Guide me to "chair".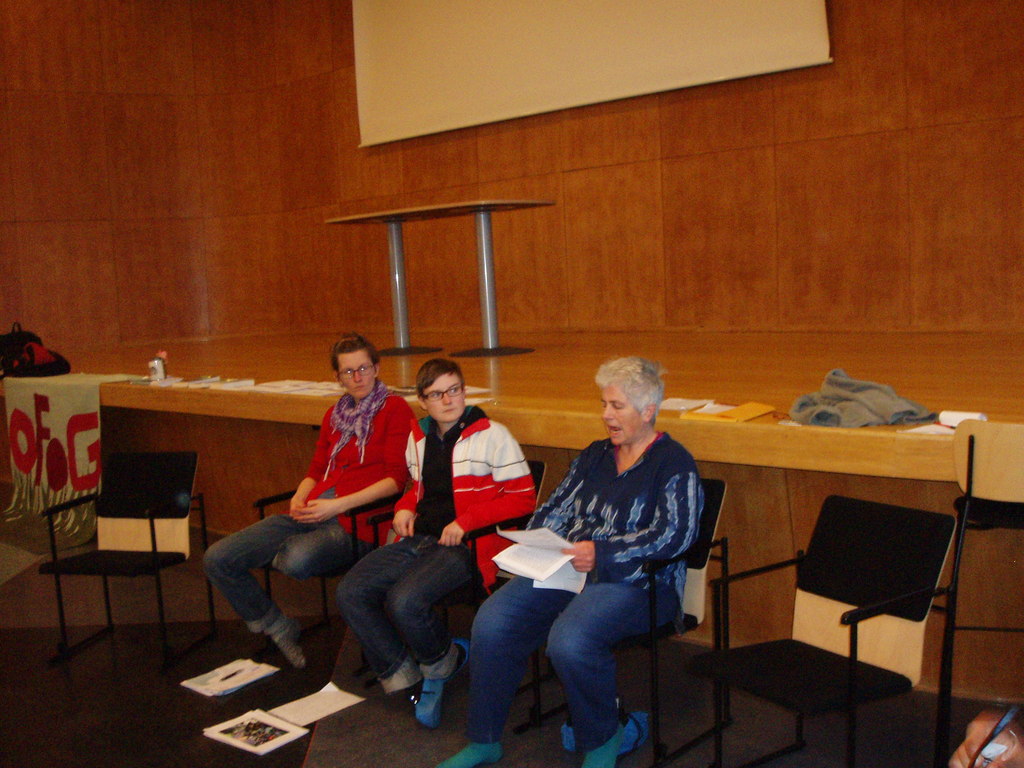
Guidance: box(793, 452, 985, 734).
